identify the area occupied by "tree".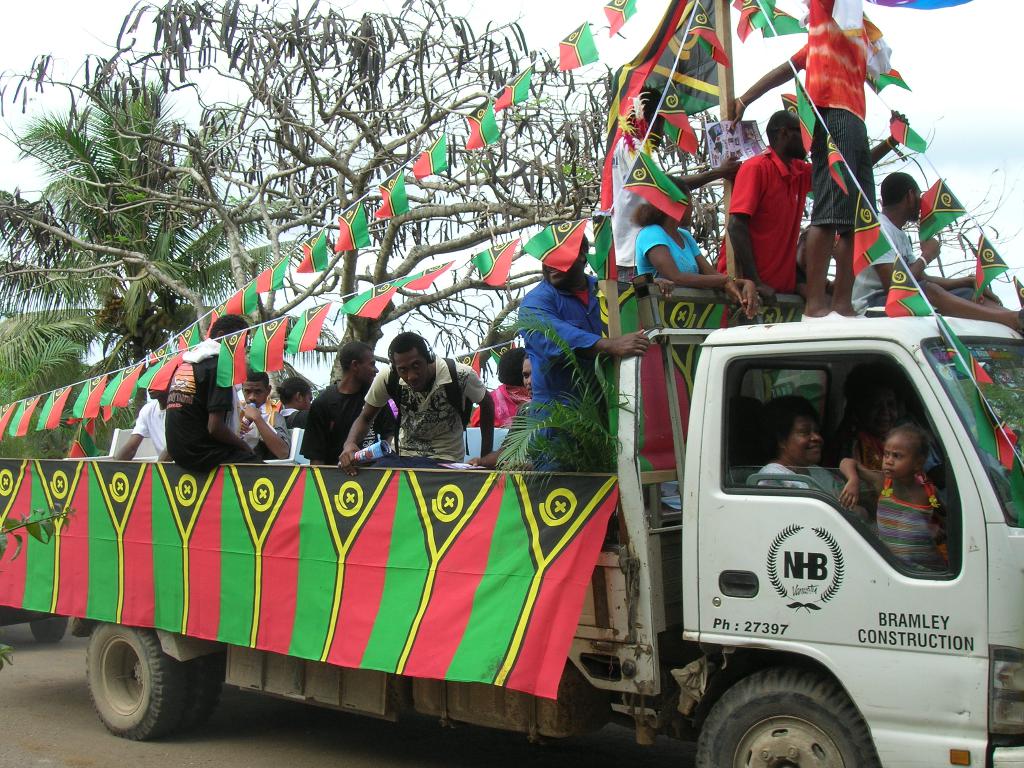
Area: bbox=[0, 64, 314, 365].
